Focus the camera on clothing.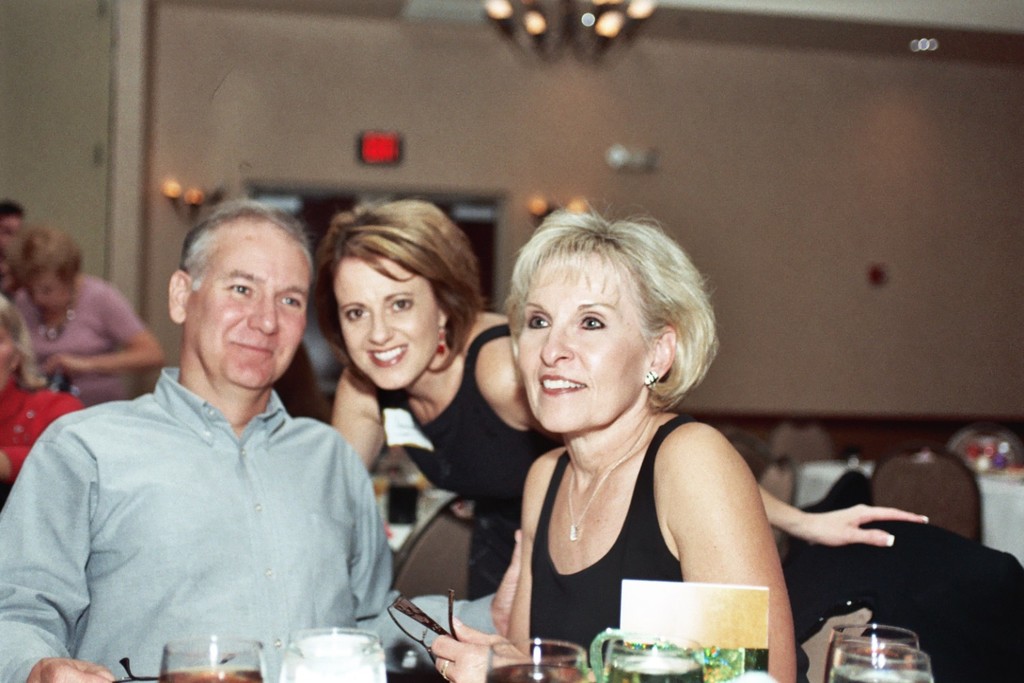
Focus region: <box>27,309,392,680</box>.
